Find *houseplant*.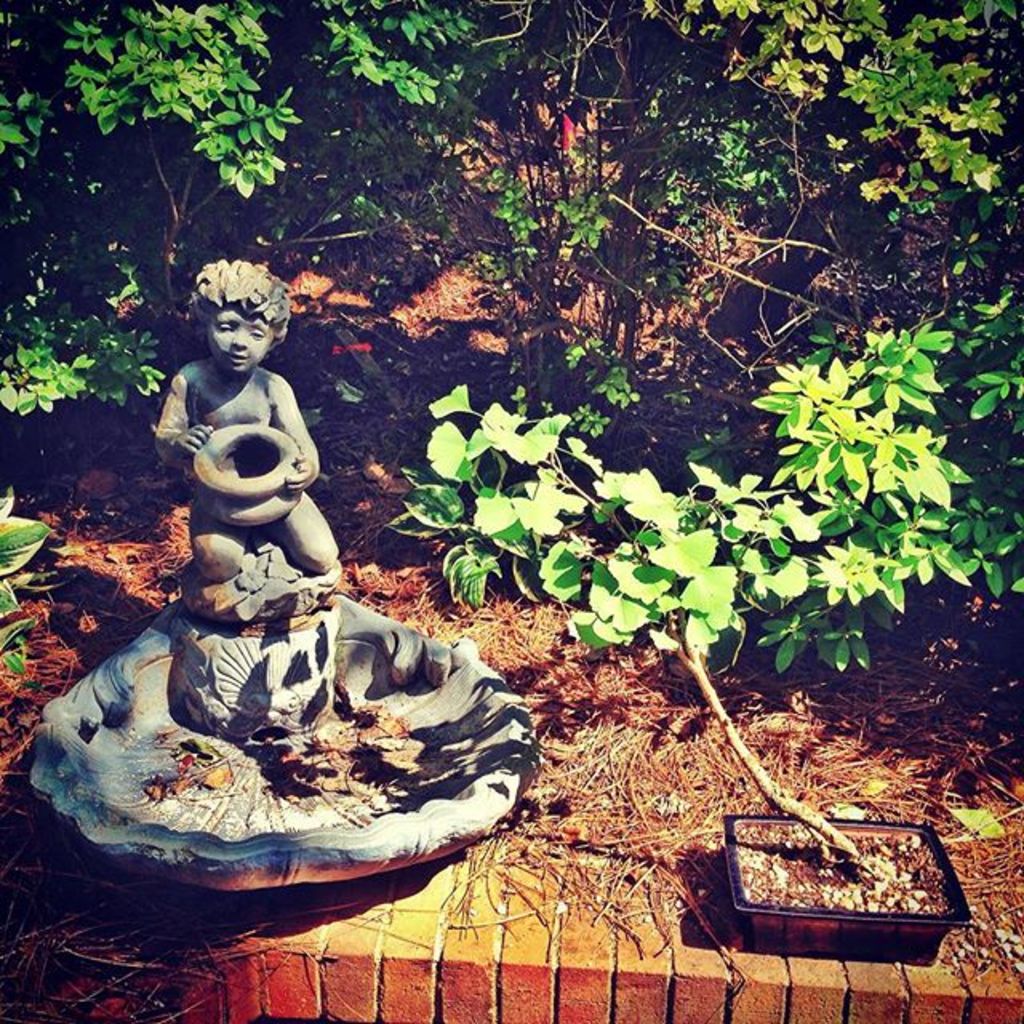
[left=384, top=312, right=979, bottom=968].
